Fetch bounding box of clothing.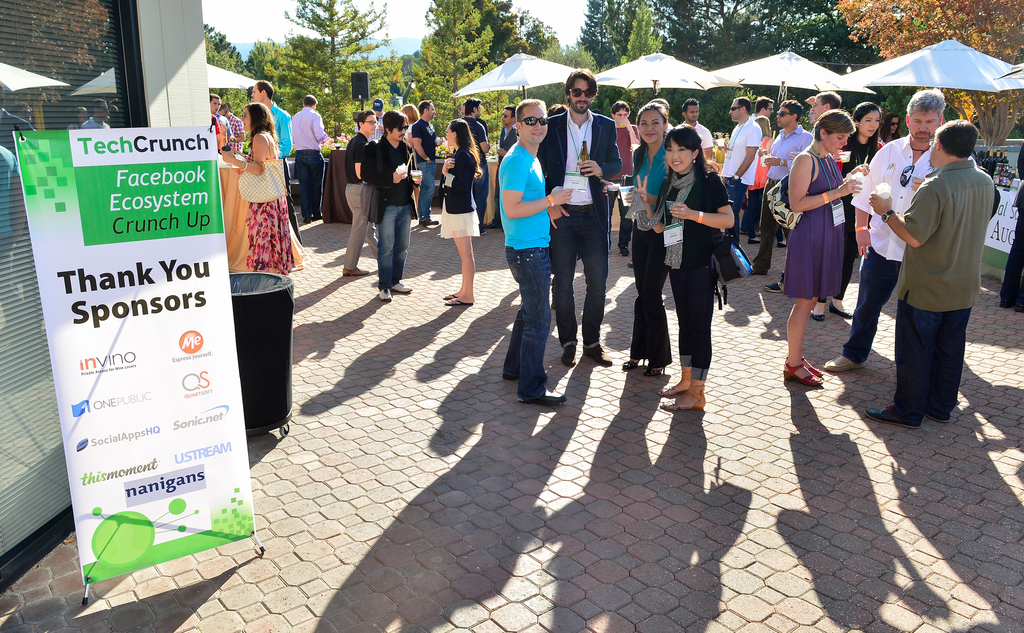
Bbox: pyautogui.locateOnScreen(538, 103, 620, 348).
